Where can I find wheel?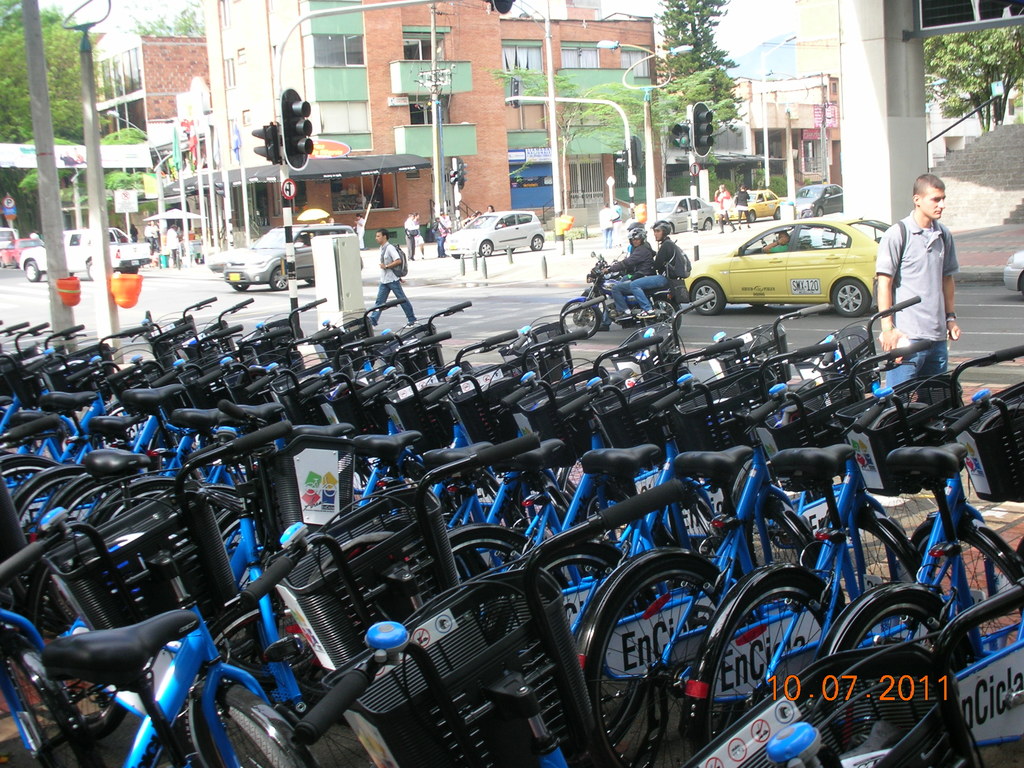
You can find it at [x1=85, y1=260, x2=93, y2=281].
